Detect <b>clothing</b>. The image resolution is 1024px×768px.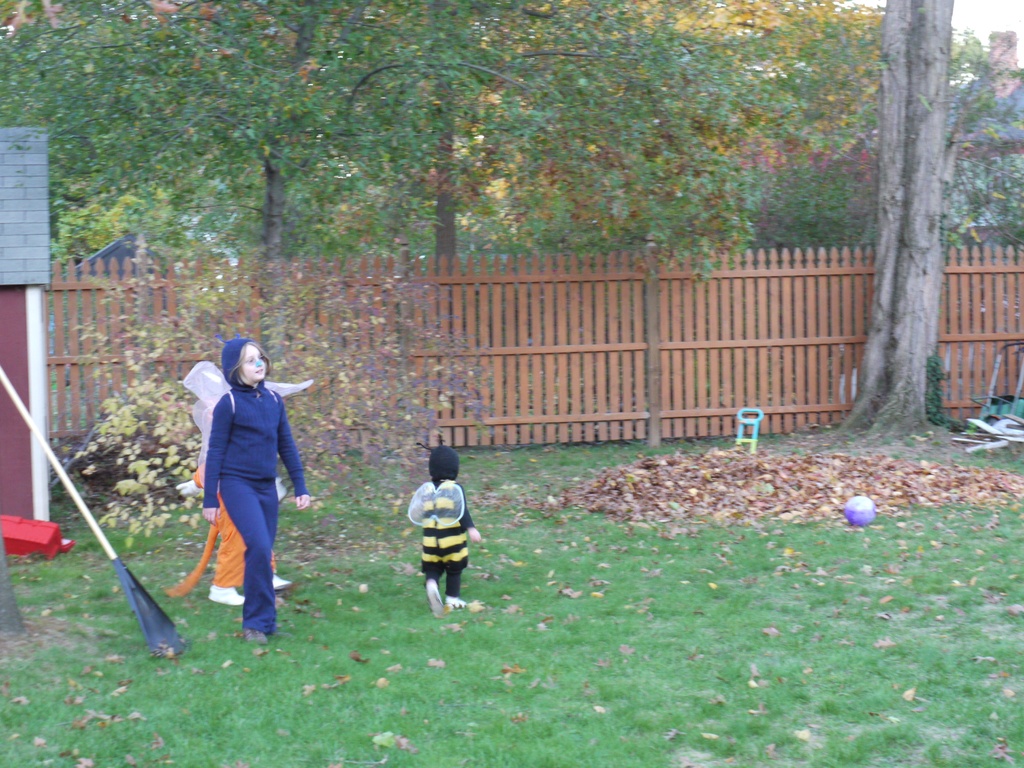
select_region(425, 445, 449, 478).
